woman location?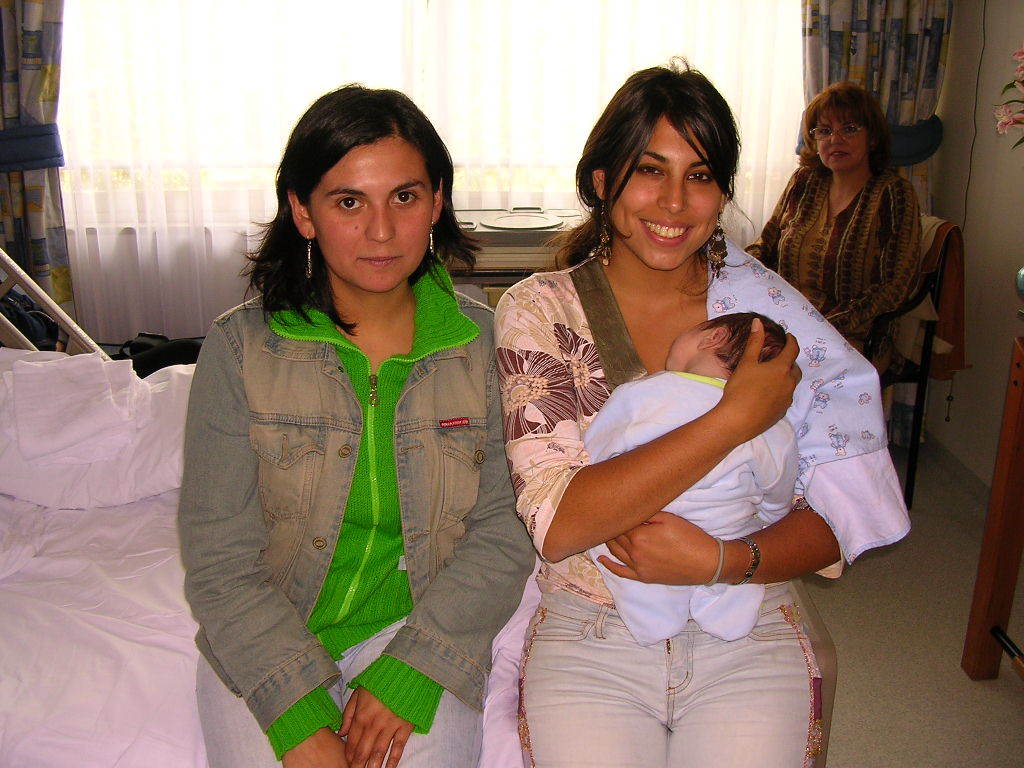
{"x1": 174, "y1": 83, "x2": 539, "y2": 767}
